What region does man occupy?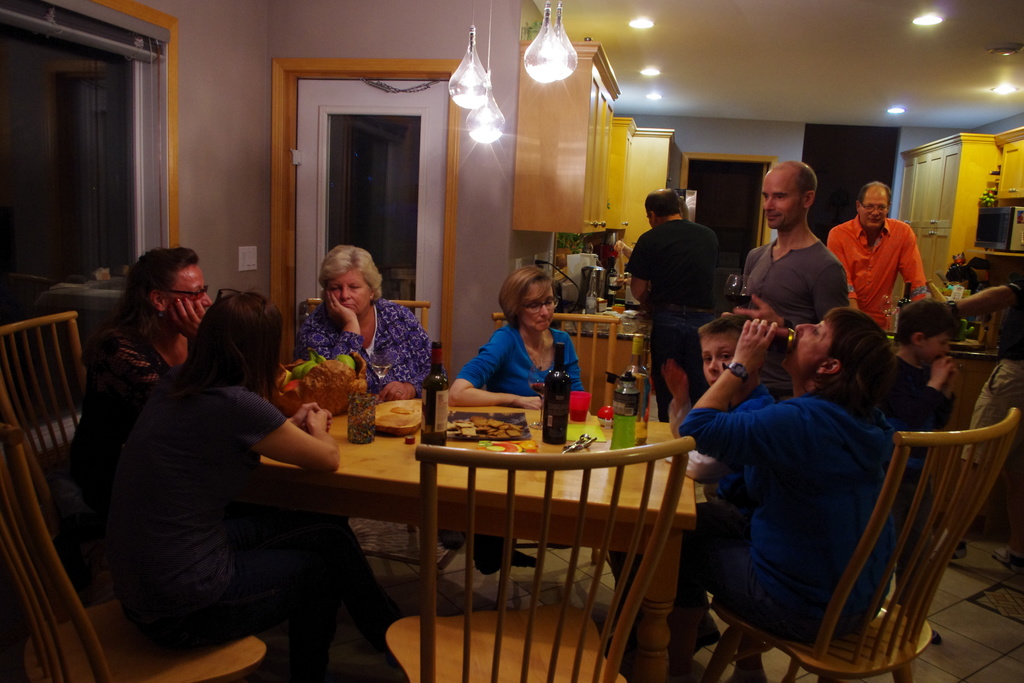
620, 186, 725, 418.
